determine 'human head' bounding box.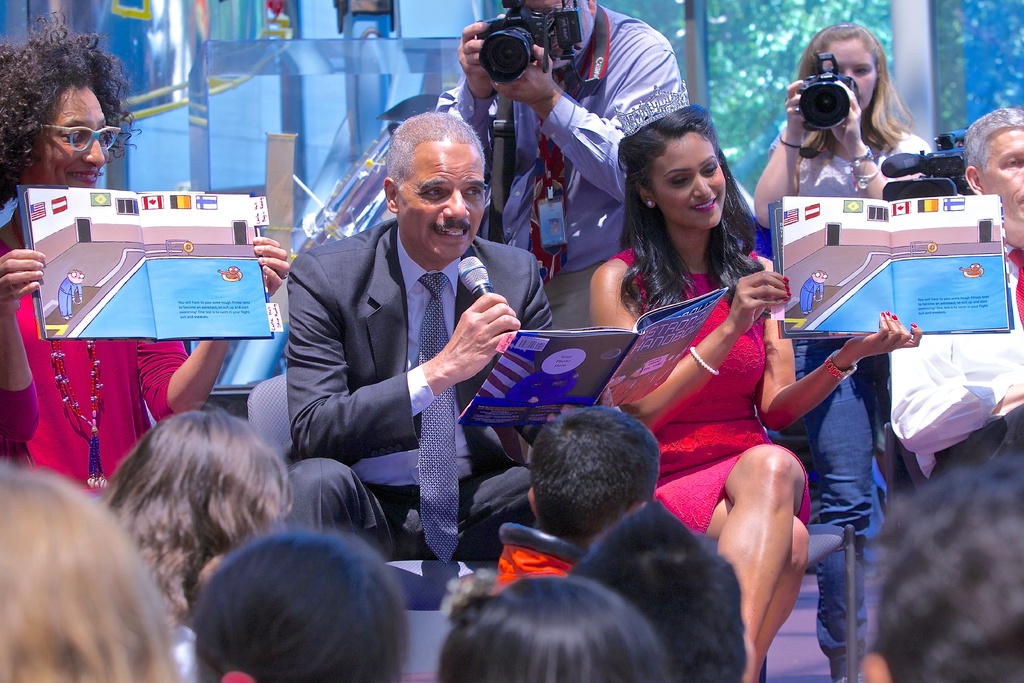
Determined: left=567, top=502, right=757, bottom=682.
